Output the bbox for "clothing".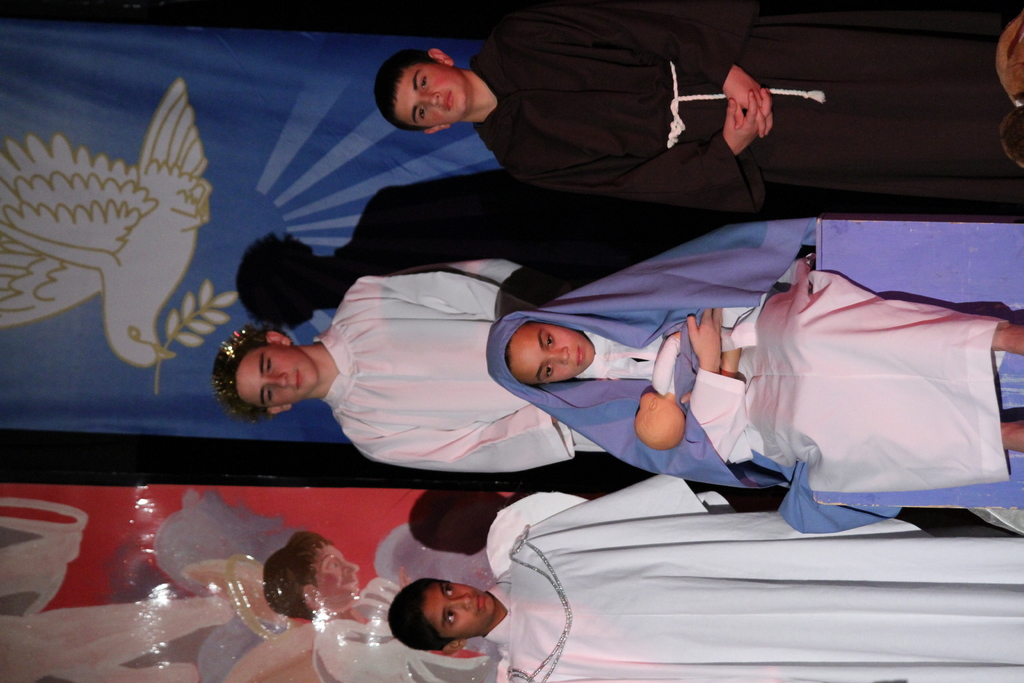
region(495, 472, 1023, 682).
